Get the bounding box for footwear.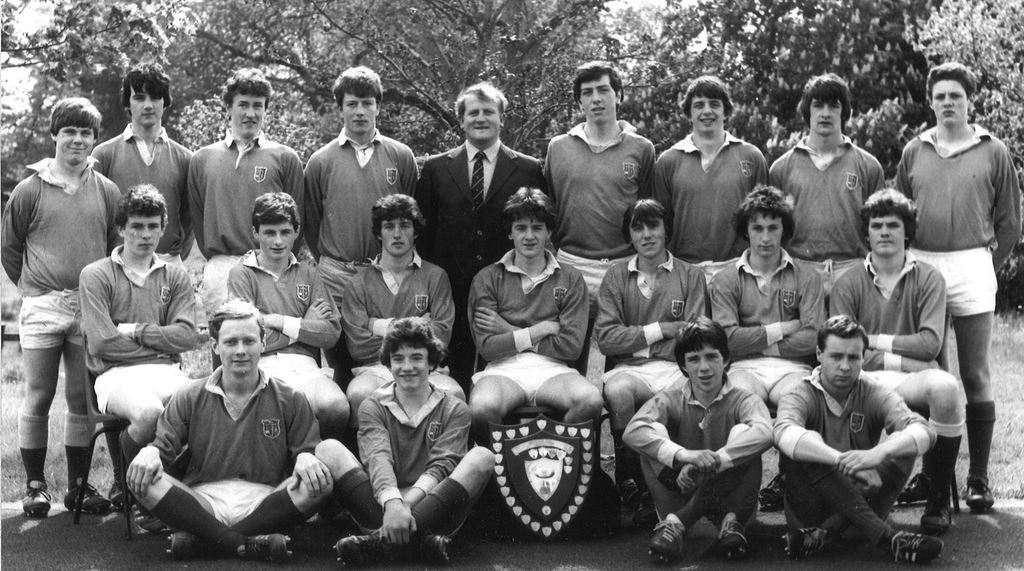
[240, 536, 292, 562].
